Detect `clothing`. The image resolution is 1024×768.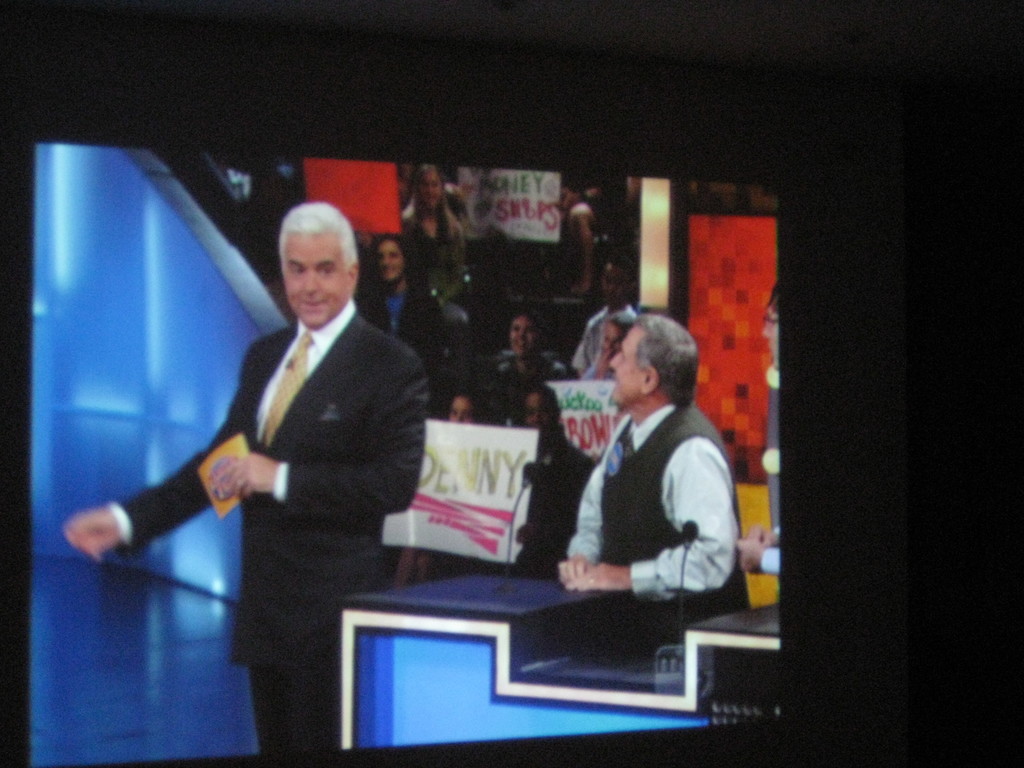
[106, 290, 429, 767].
